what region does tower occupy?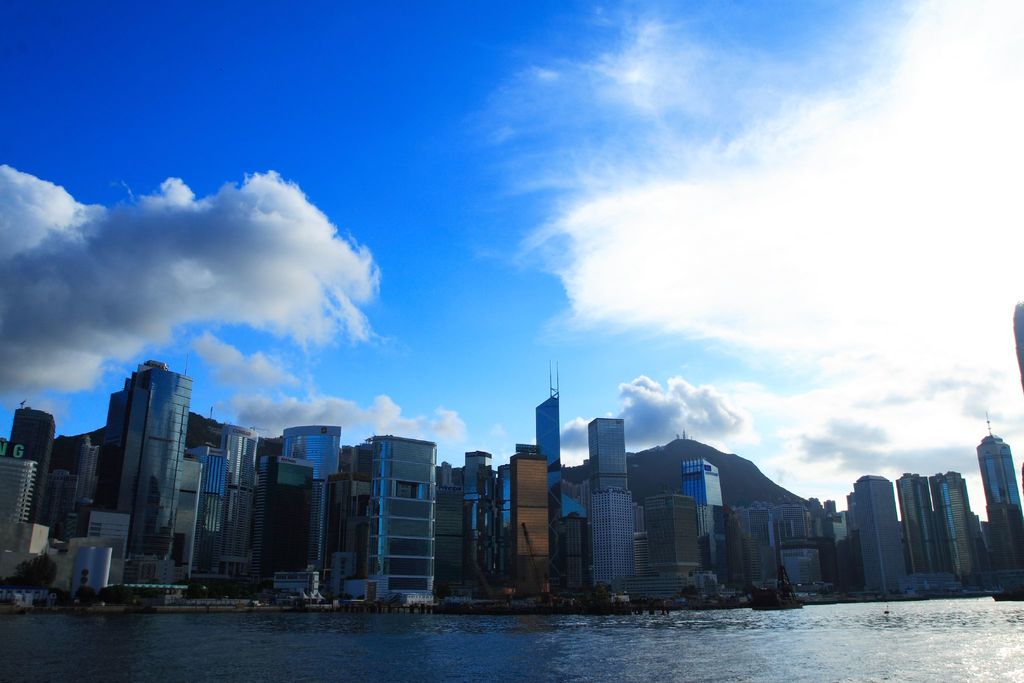
left=3, top=404, right=58, bottom=522.
